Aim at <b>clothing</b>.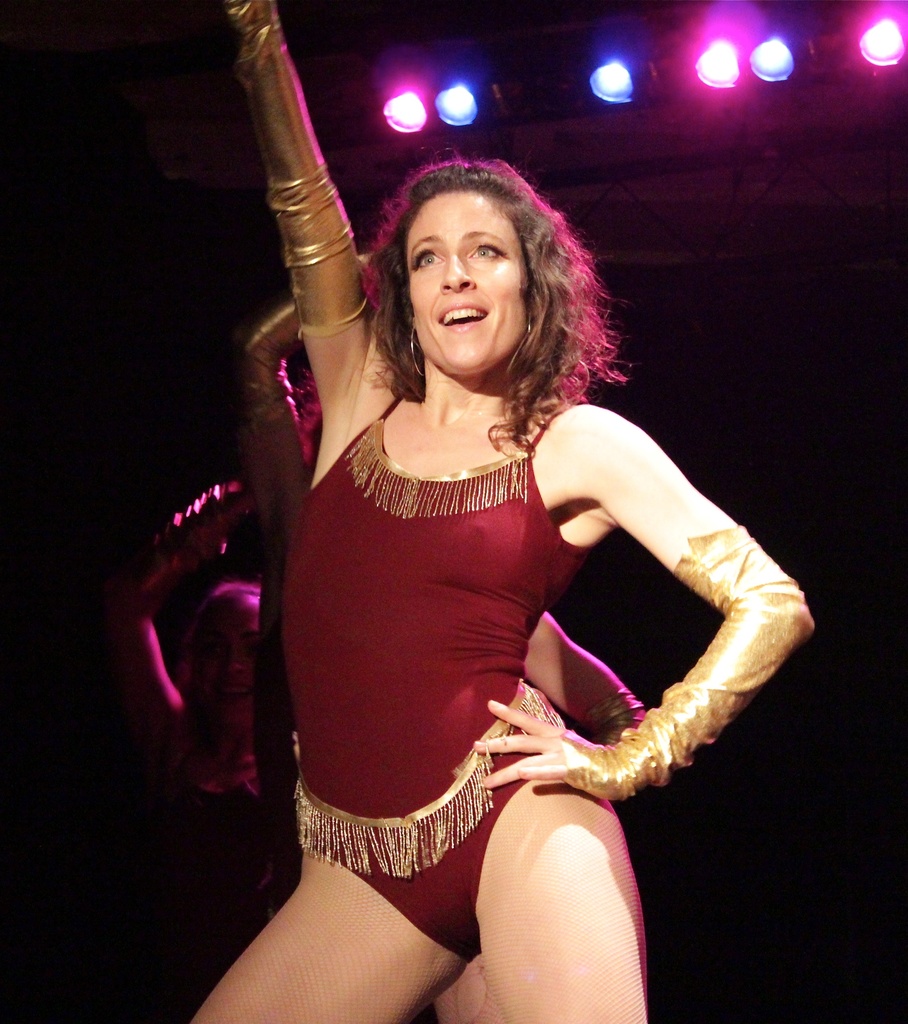
Aimed at {"x1": 223, "y1": 0, "x2": 370, "y2": 335}.
